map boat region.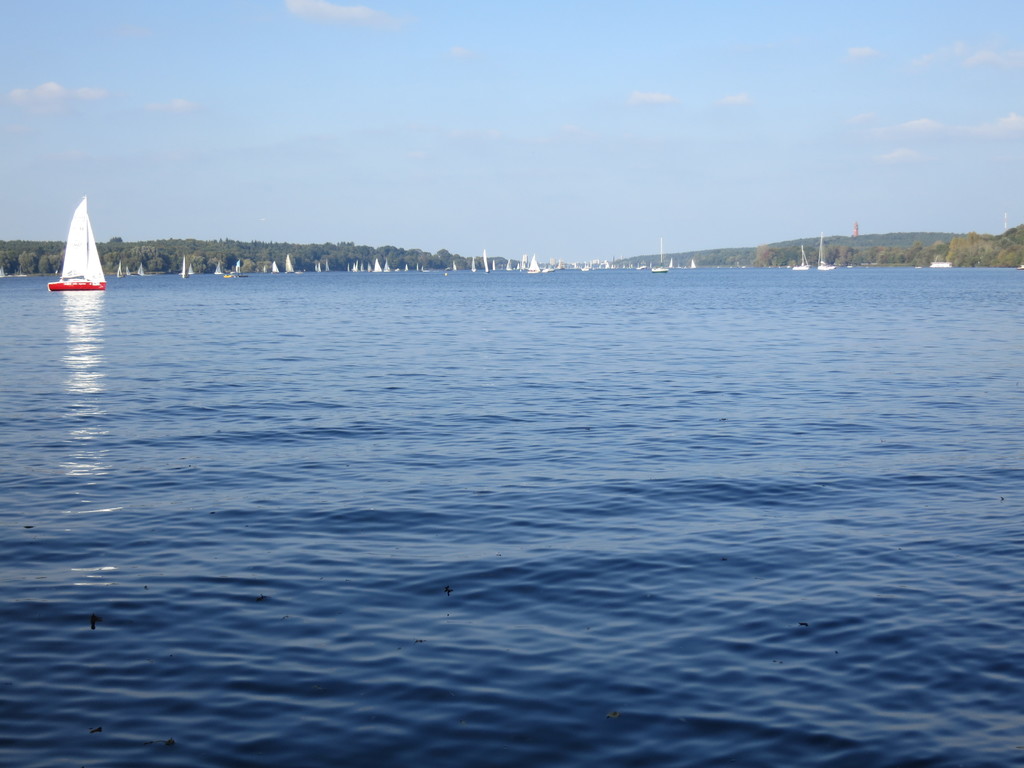
Mapped to [left=186, top=260, right=196, bottom=276].
